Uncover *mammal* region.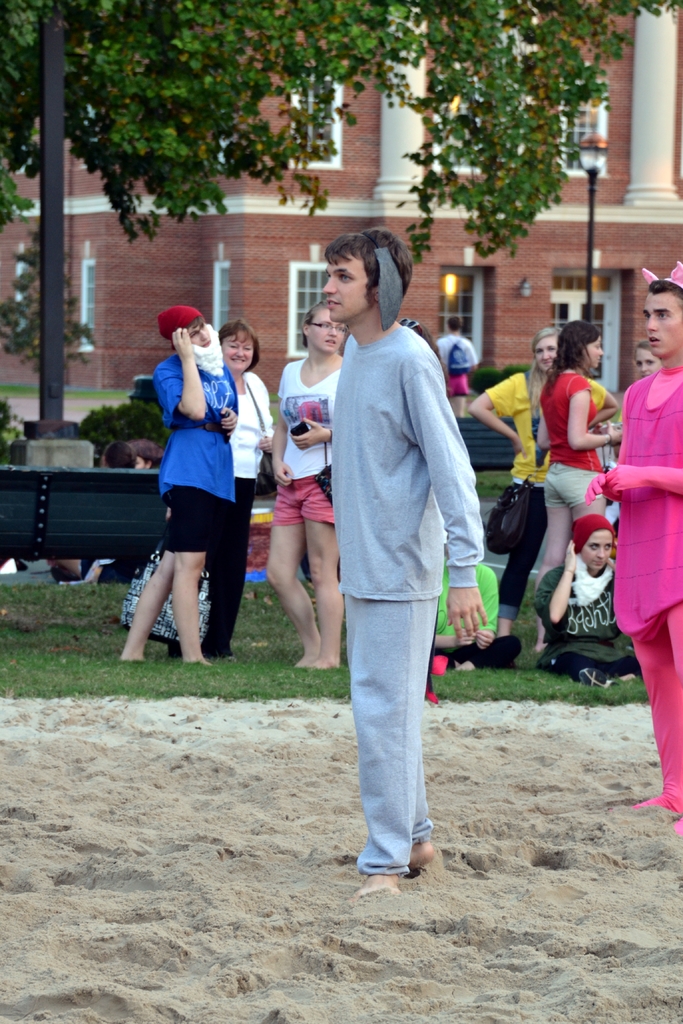
Uncovered: x1=588 y1=255 x2=682 y2=835.
